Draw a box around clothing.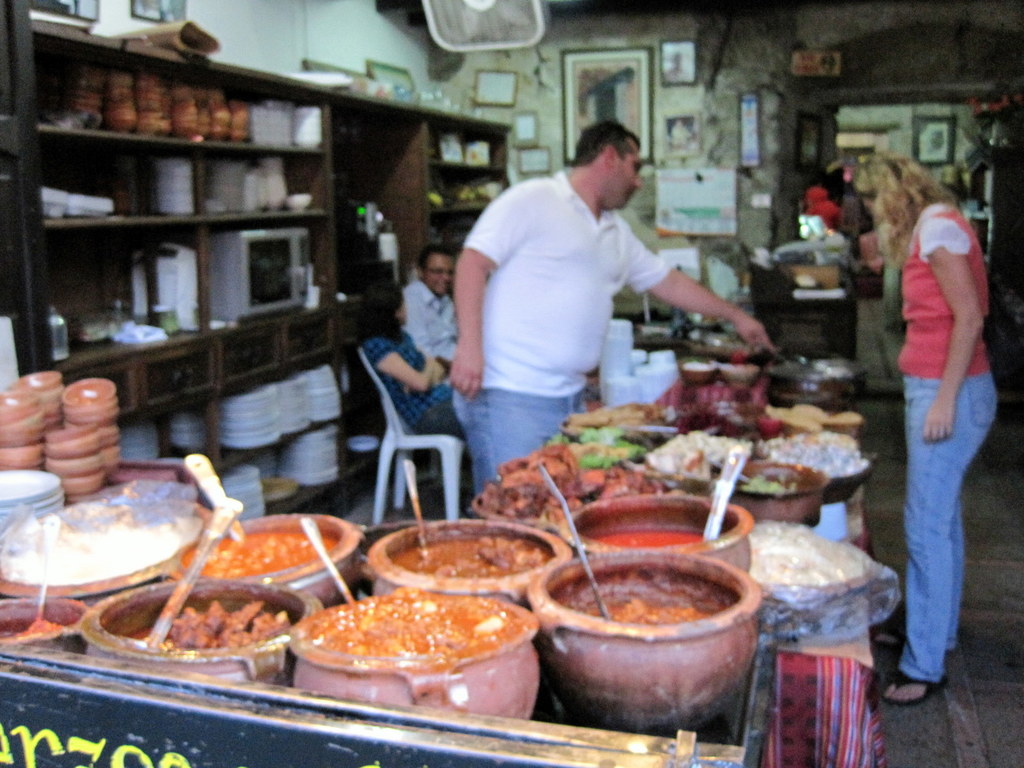
362:333:465:447.
